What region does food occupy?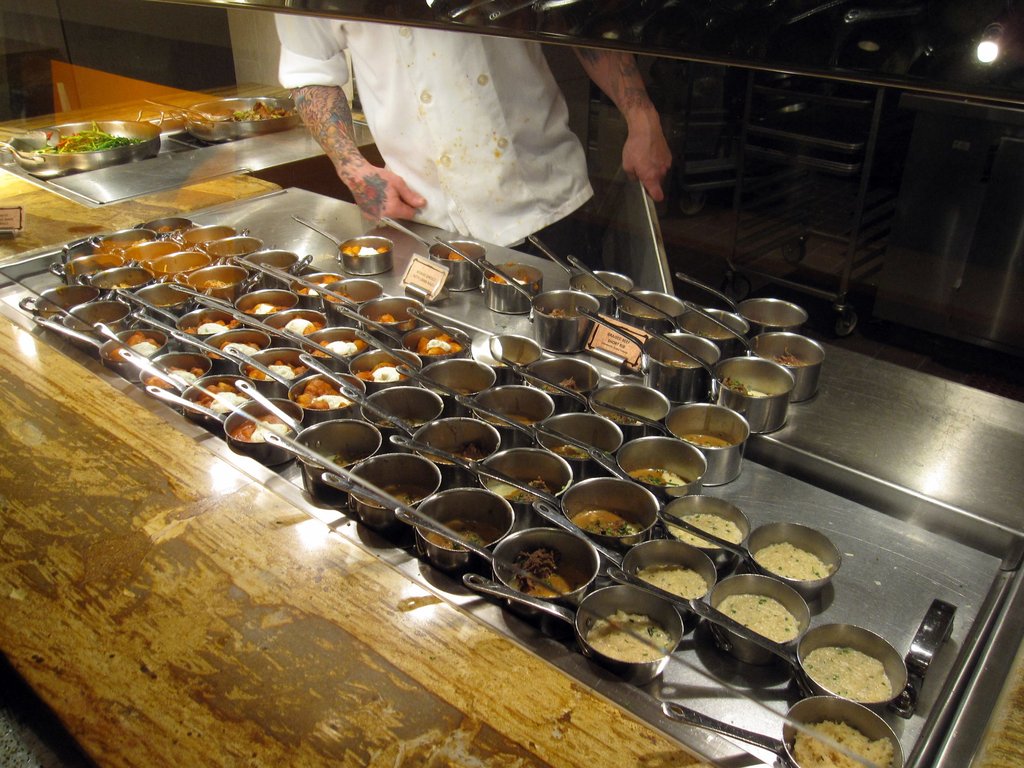
550 445 592 461.
